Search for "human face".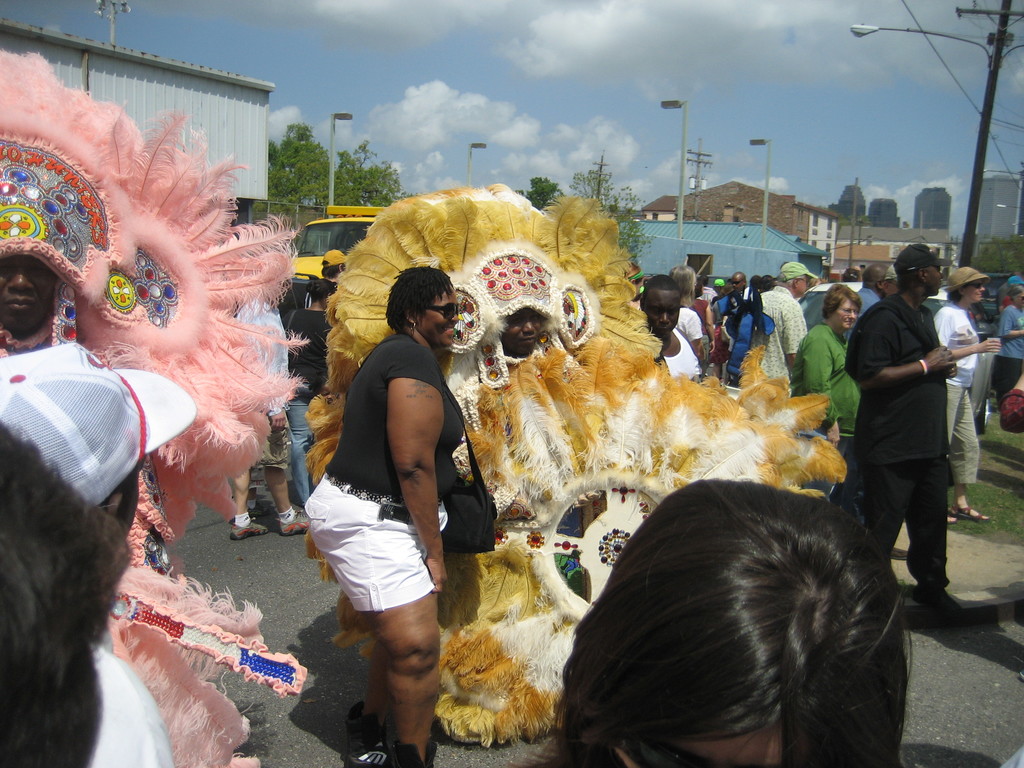
Found at bbox=[421, 285, 460, 353].
